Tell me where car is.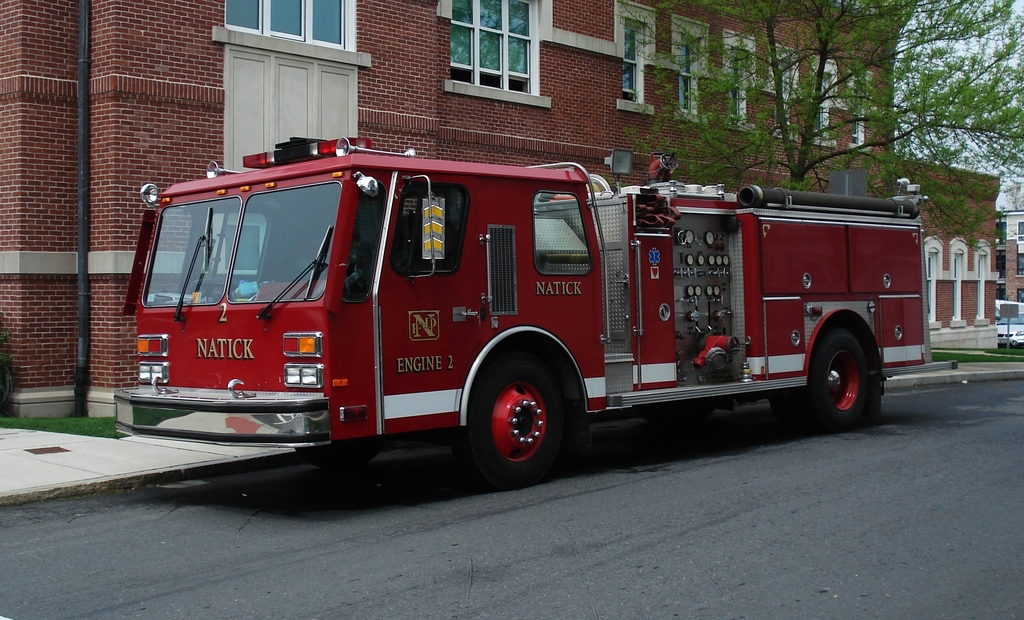
car is at box(989, 307, 1023, 343).
